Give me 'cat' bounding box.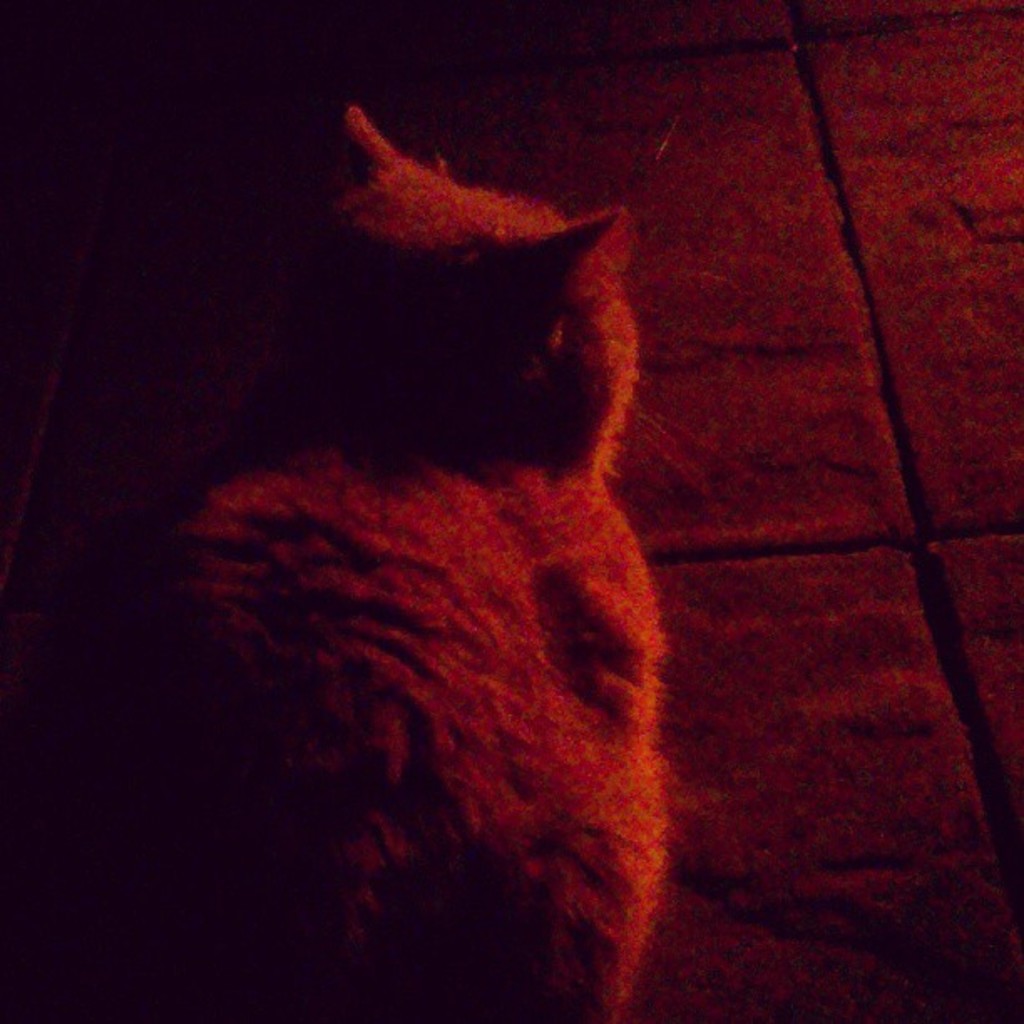
<bbox>55, 104, 669, 1006</bbox>.
